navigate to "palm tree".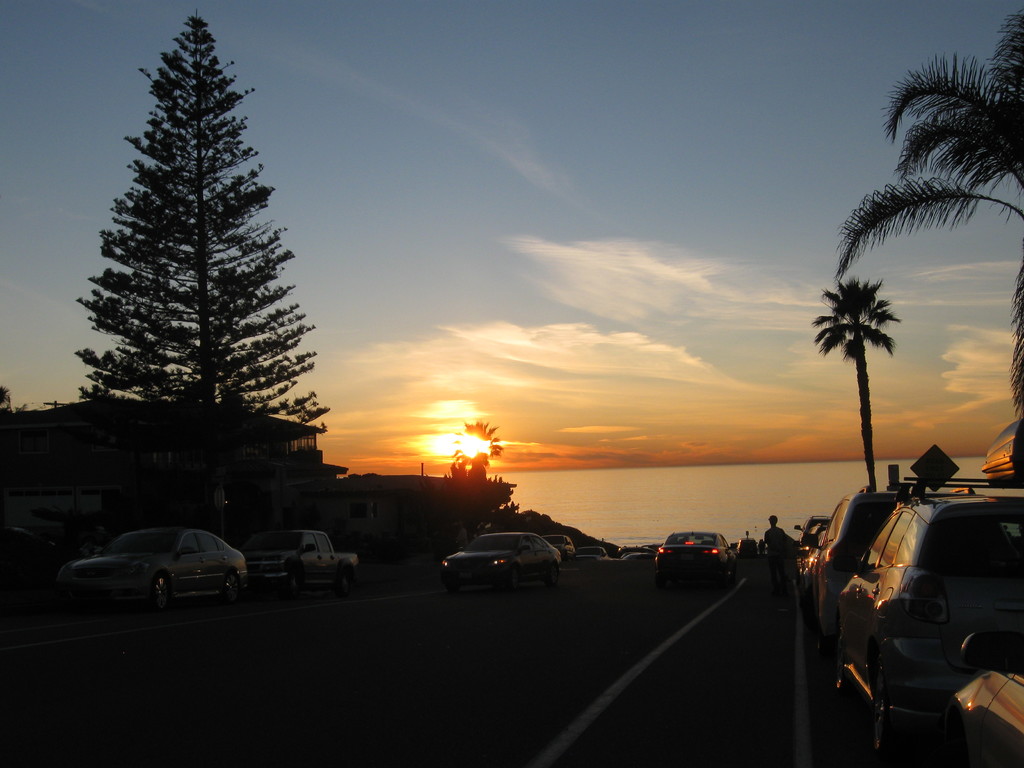
Navigation target: (x1=0, y1=374, x2=12, y2=413).
